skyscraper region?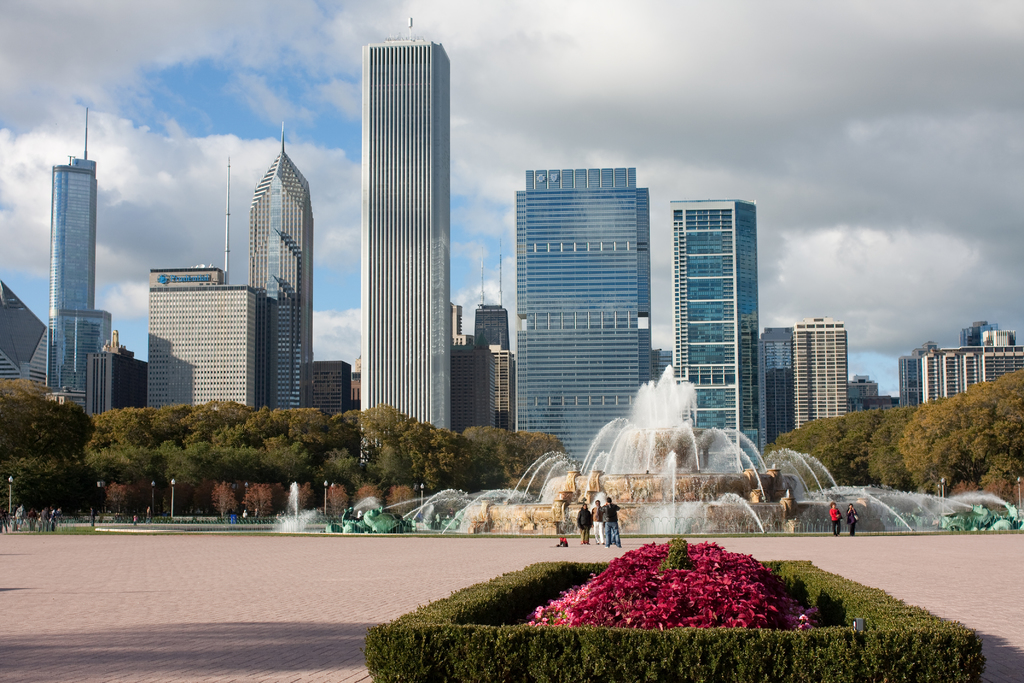
(771, 314, 870, 444)
